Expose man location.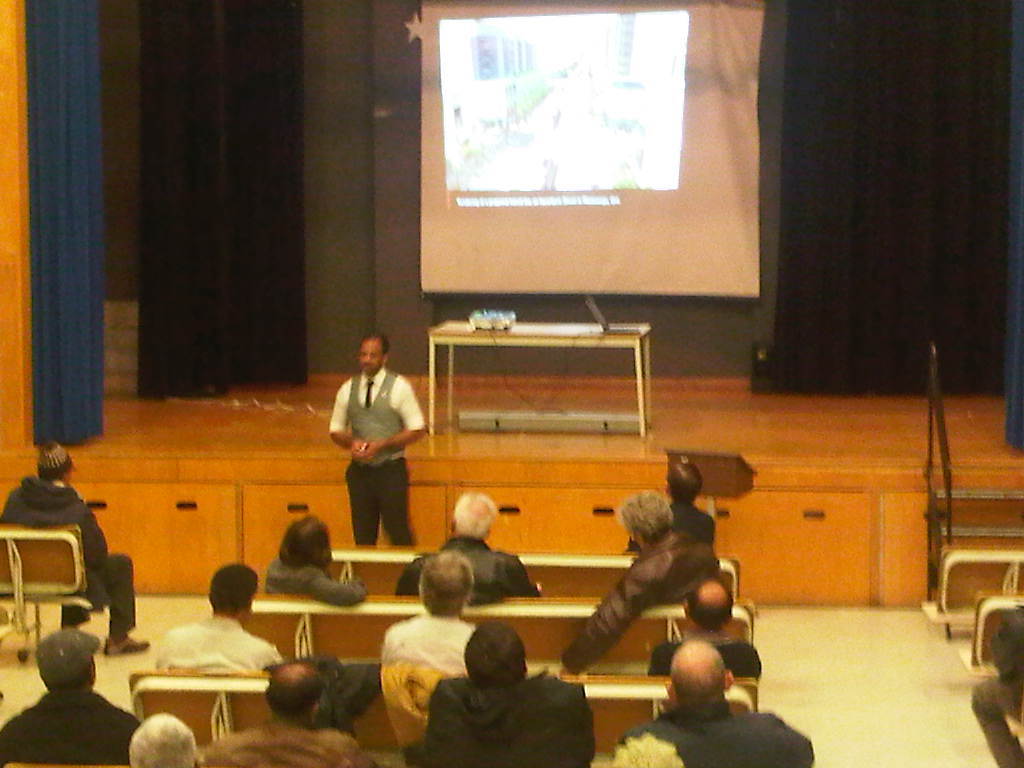
Exposed at (left=558, top=486, right=729, bottom=694).
